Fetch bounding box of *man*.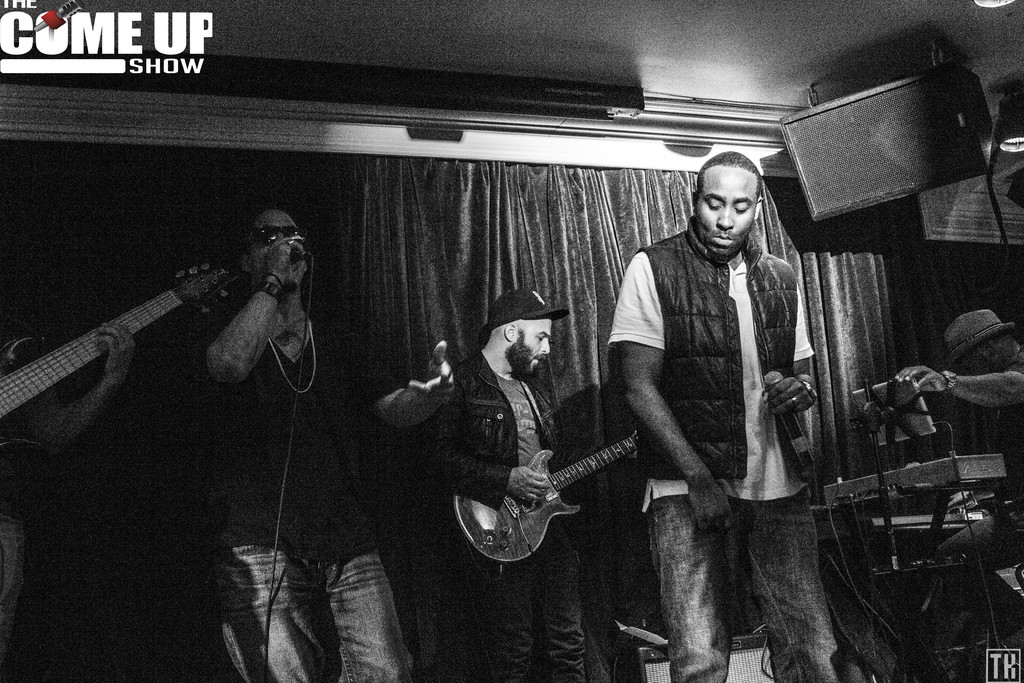
Bbox: <bbox>422, 283, 579, 680</bbox>.
